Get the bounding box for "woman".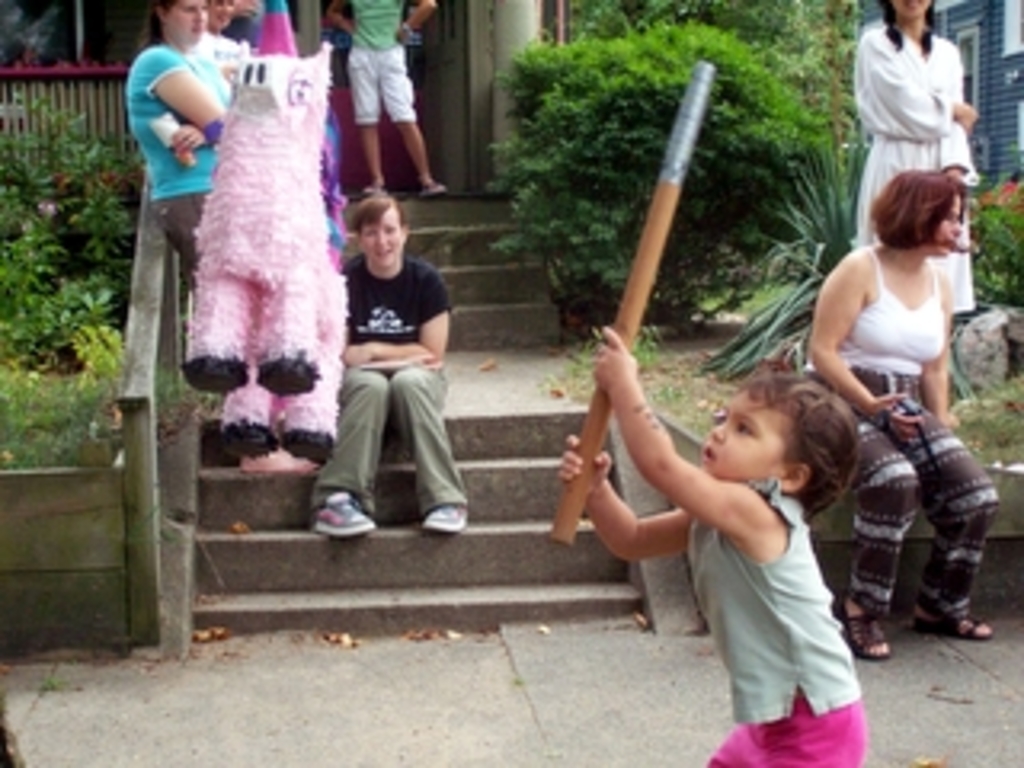
<box>109,0,266,269</box>.
